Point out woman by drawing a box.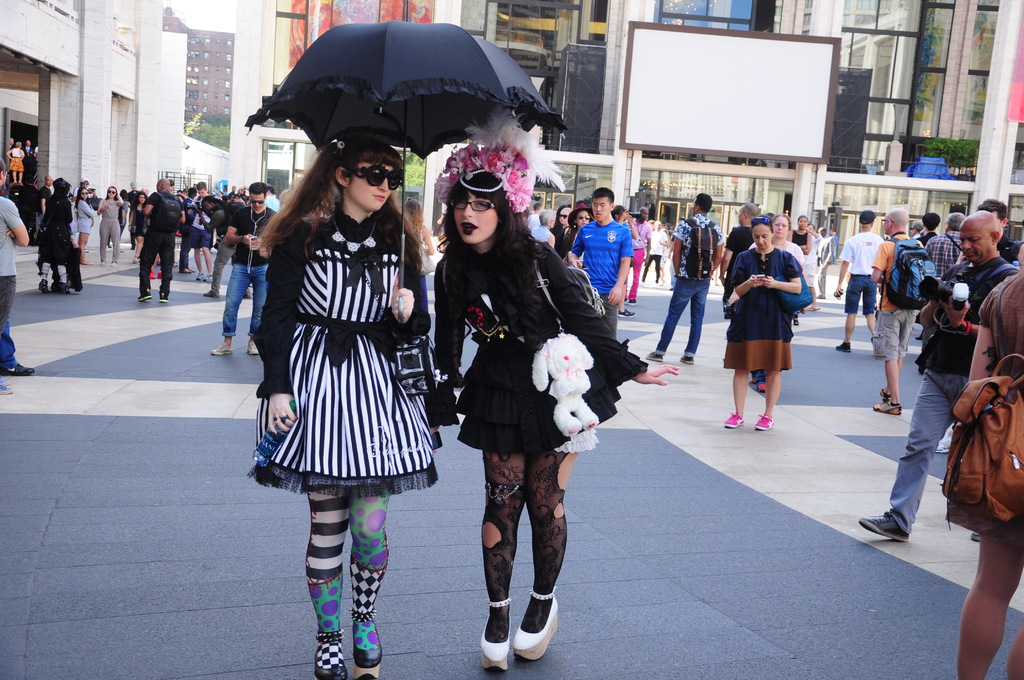
{"left": 241, "top": 131, "right": 445, "bottom": 679}.
